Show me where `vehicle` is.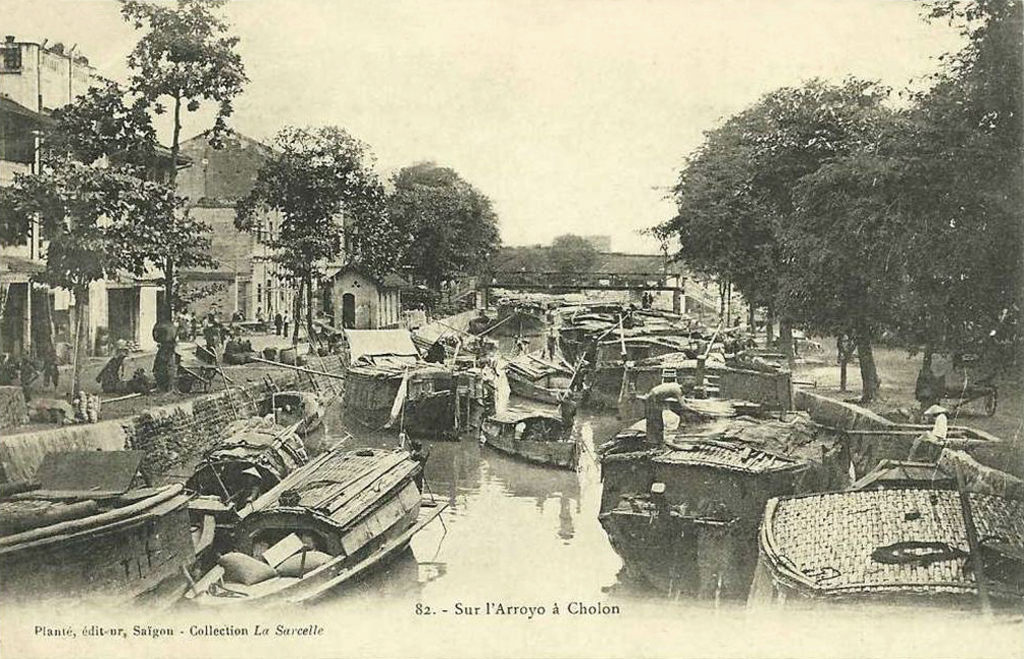
`vehicle` is at rect(339, 348, 471, 450).
